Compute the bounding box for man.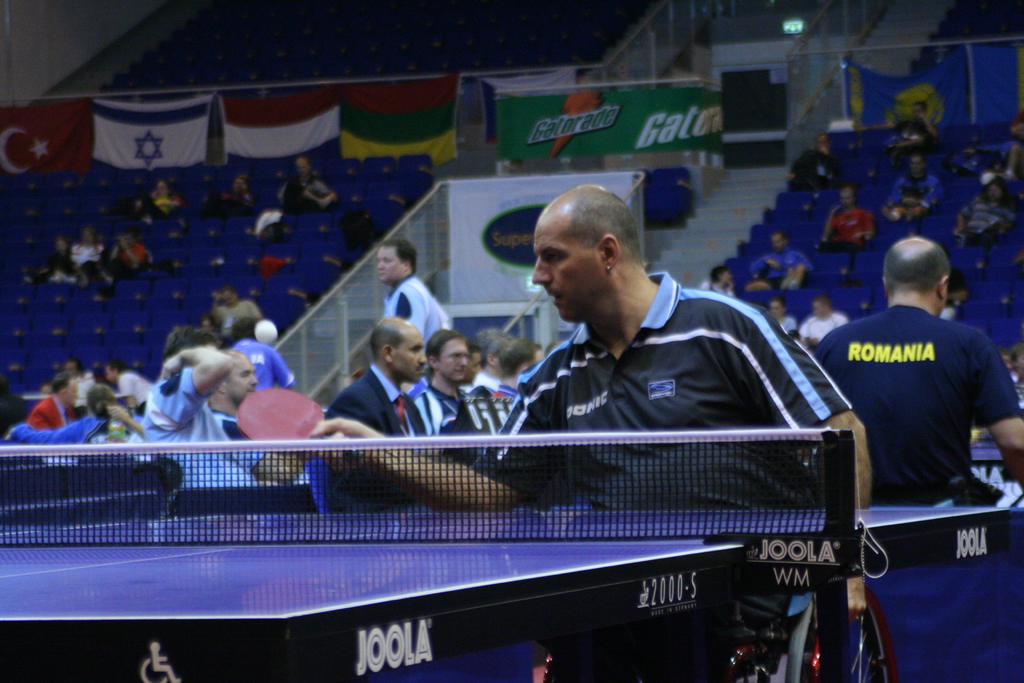
select_region(275, 163, 323, 194).
